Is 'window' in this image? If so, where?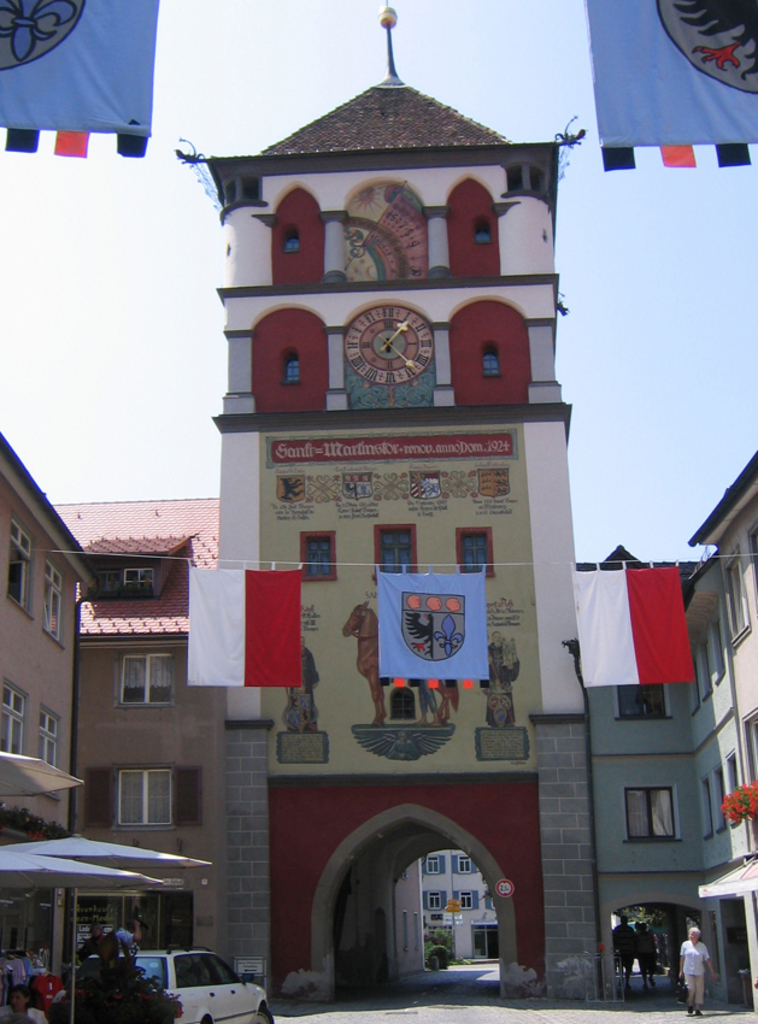
Yes, at 116:653:178:705.
